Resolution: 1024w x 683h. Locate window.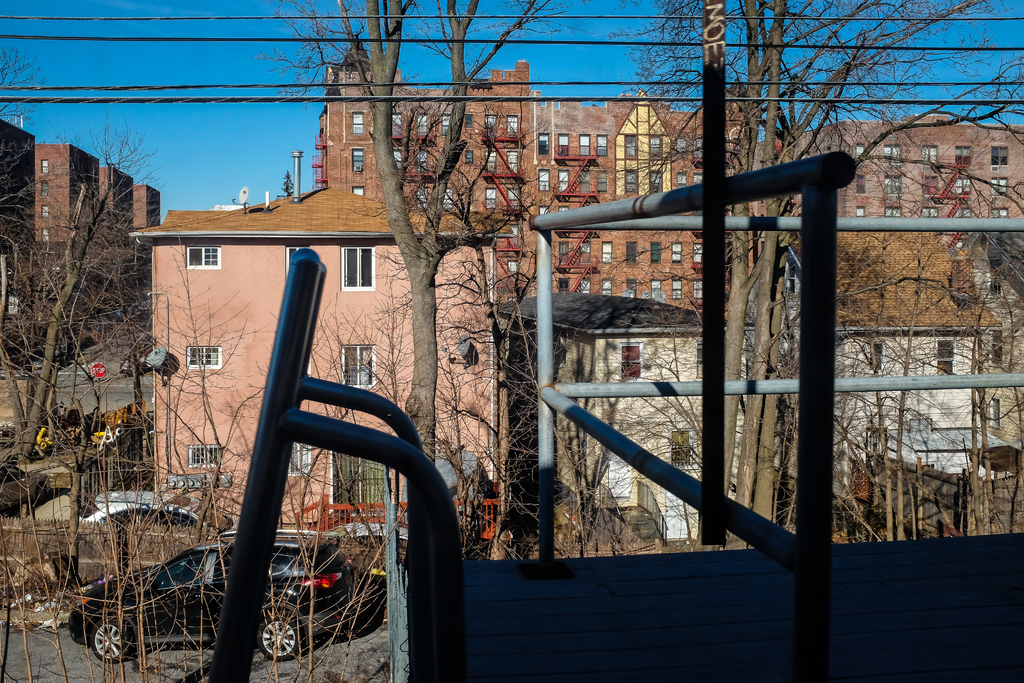
box=[920, 203, 939, 219].
